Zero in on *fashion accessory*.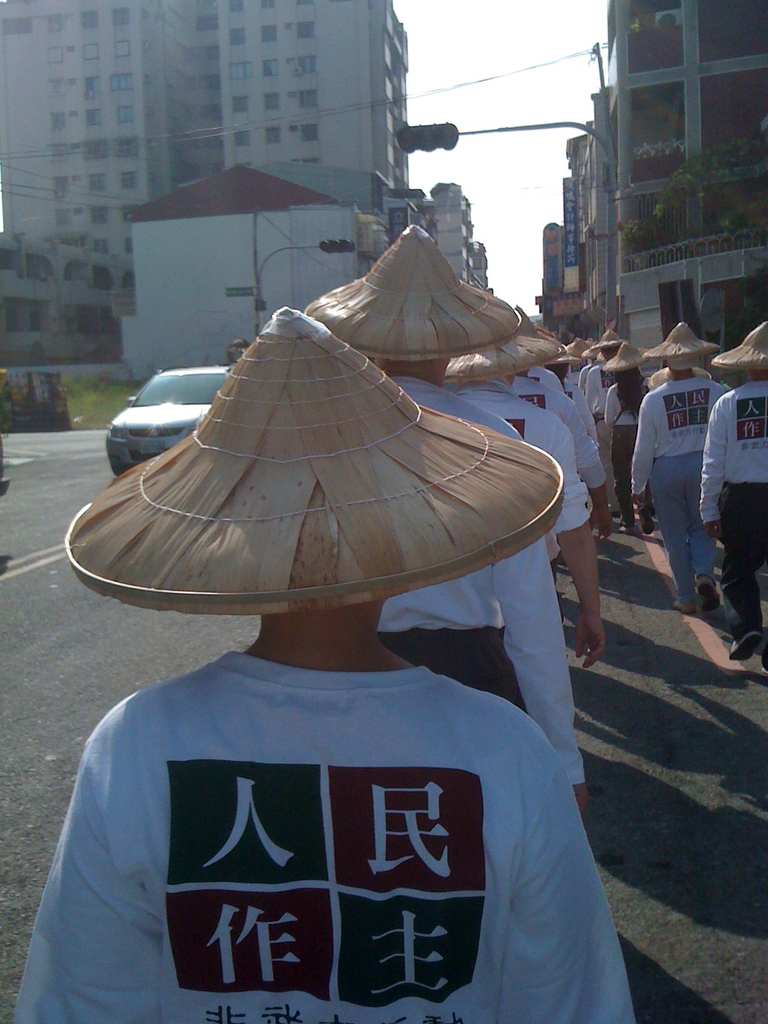
Zeroed in: bbox(647, 318, 719, 365).
